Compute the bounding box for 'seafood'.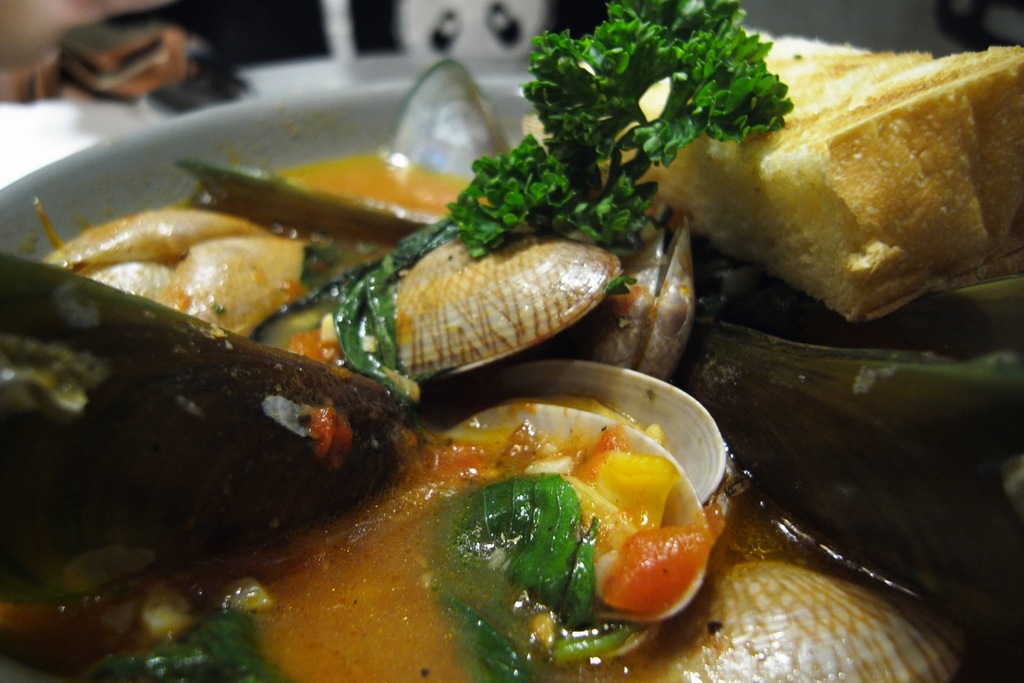
<box>414,356,727,505</box>.
